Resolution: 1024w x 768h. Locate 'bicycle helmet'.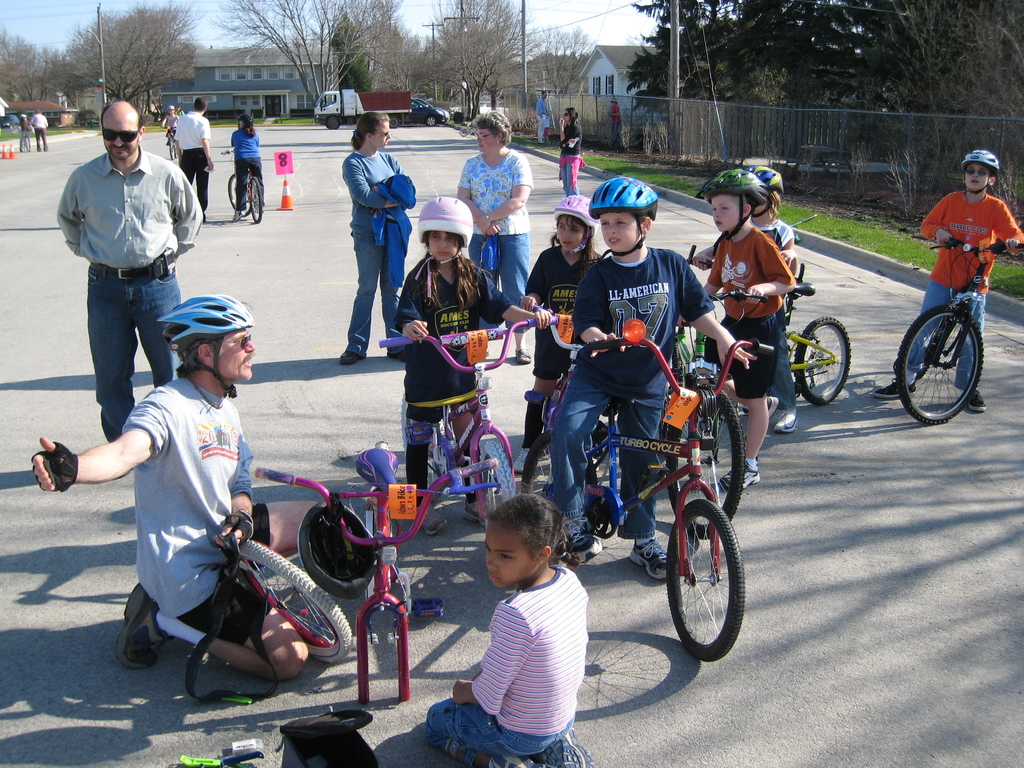
581,173,658,213.
